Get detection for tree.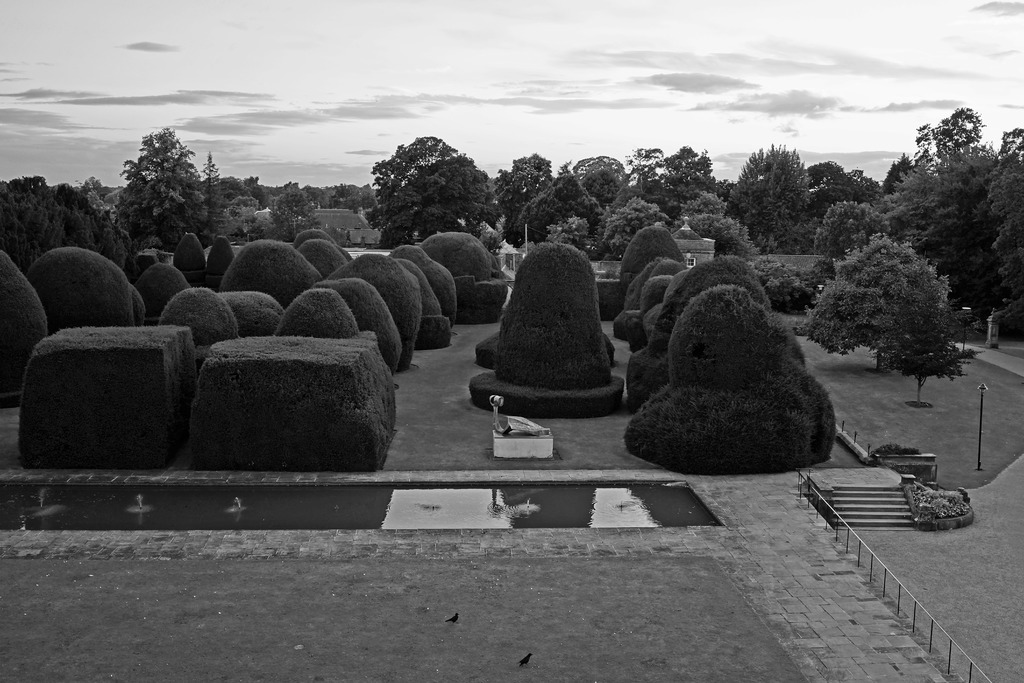
Detection: box=[223, 185, 262, 238].
